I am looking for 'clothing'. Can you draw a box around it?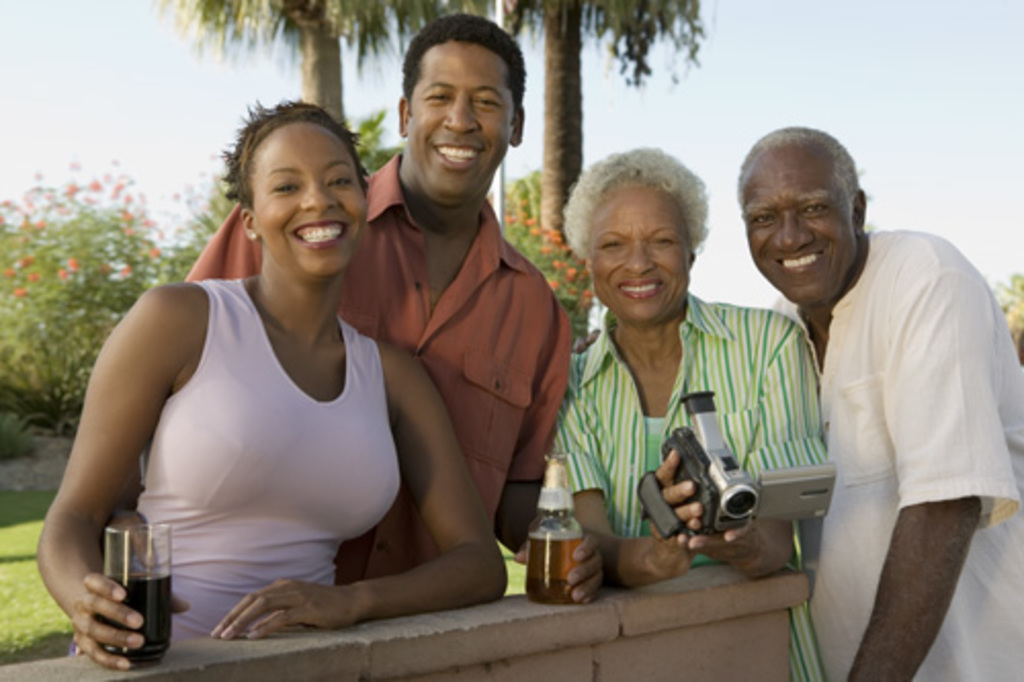
Sure, the bounding box is (left=68, top=274, right=401, bottom=653).
